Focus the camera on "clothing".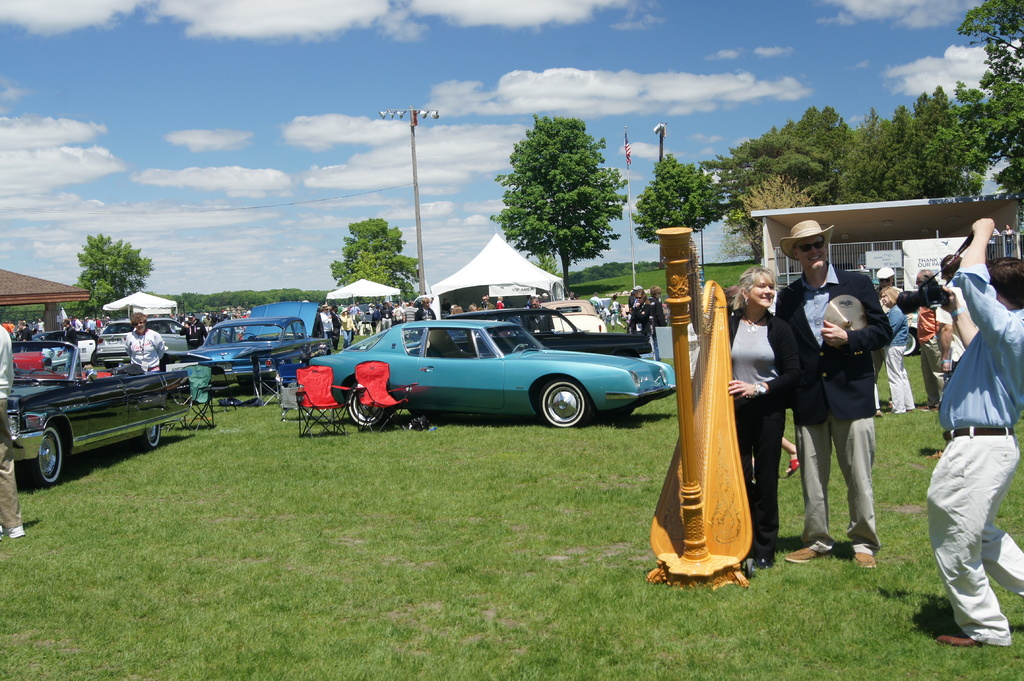
Focus region: [left=627, top=294, right=650, bottom=333].
